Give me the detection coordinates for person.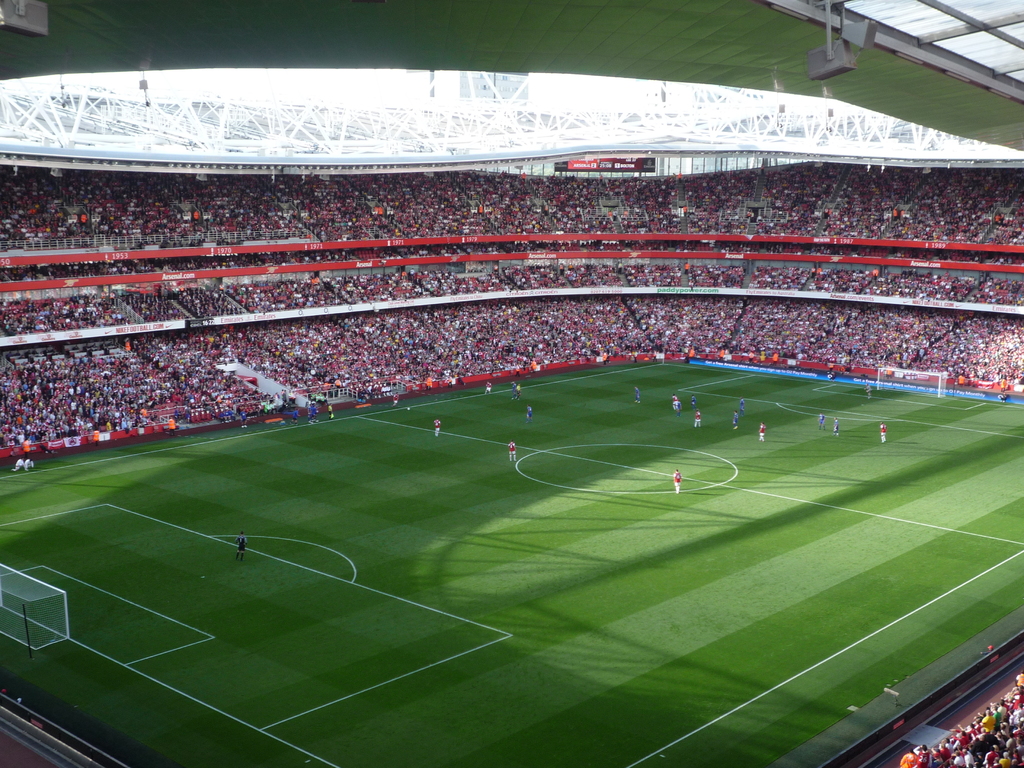
region(890, 664, 1023, 767).
